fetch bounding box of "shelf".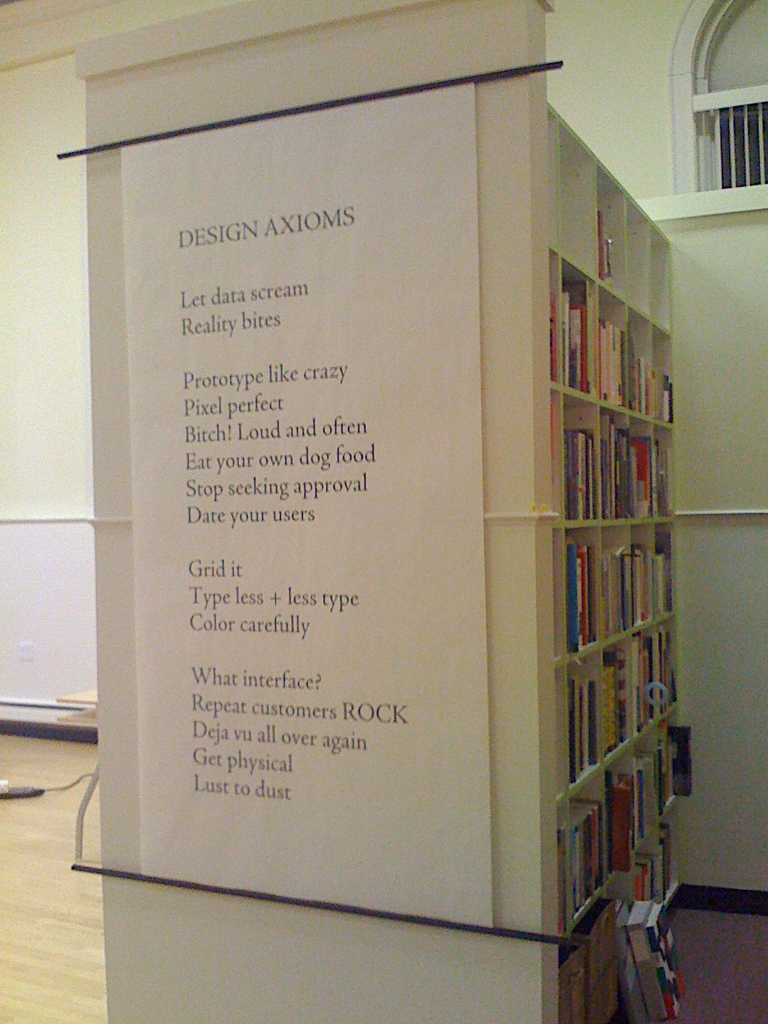
Bbox: (x1=544, y1=525, x2=614, y2=663).
